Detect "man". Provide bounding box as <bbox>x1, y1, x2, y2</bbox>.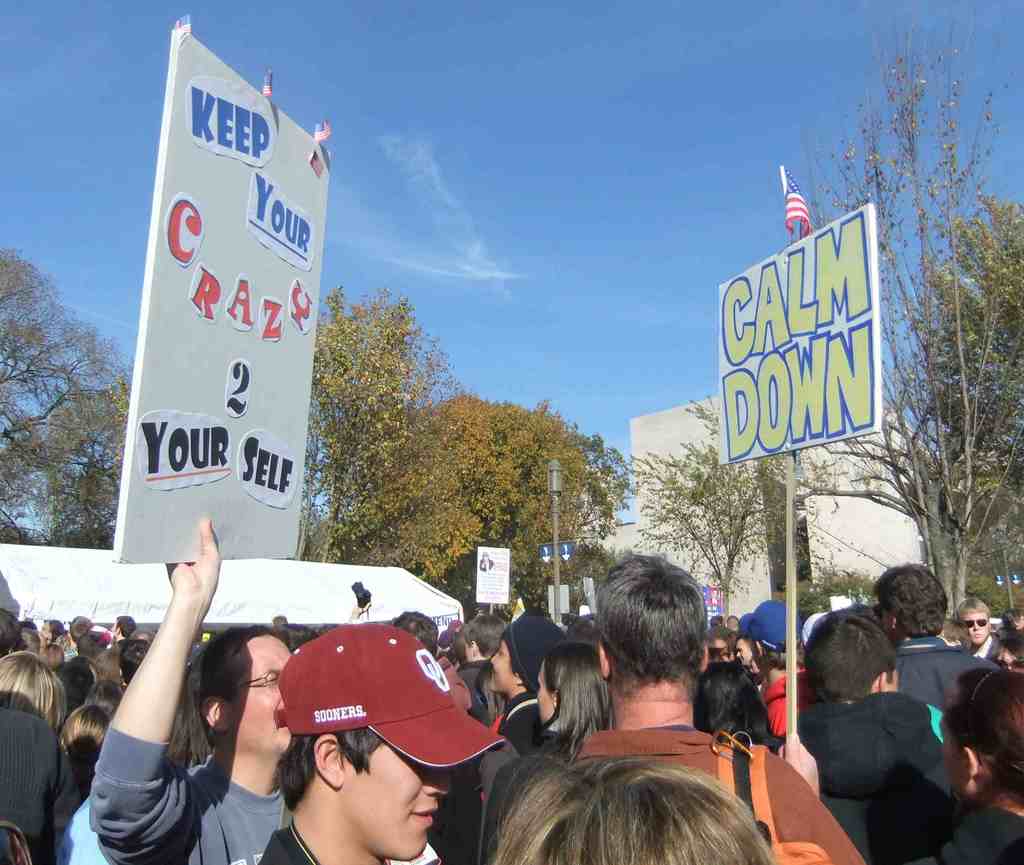
<bbox>949, 593, 1020, 667</bbox>.
